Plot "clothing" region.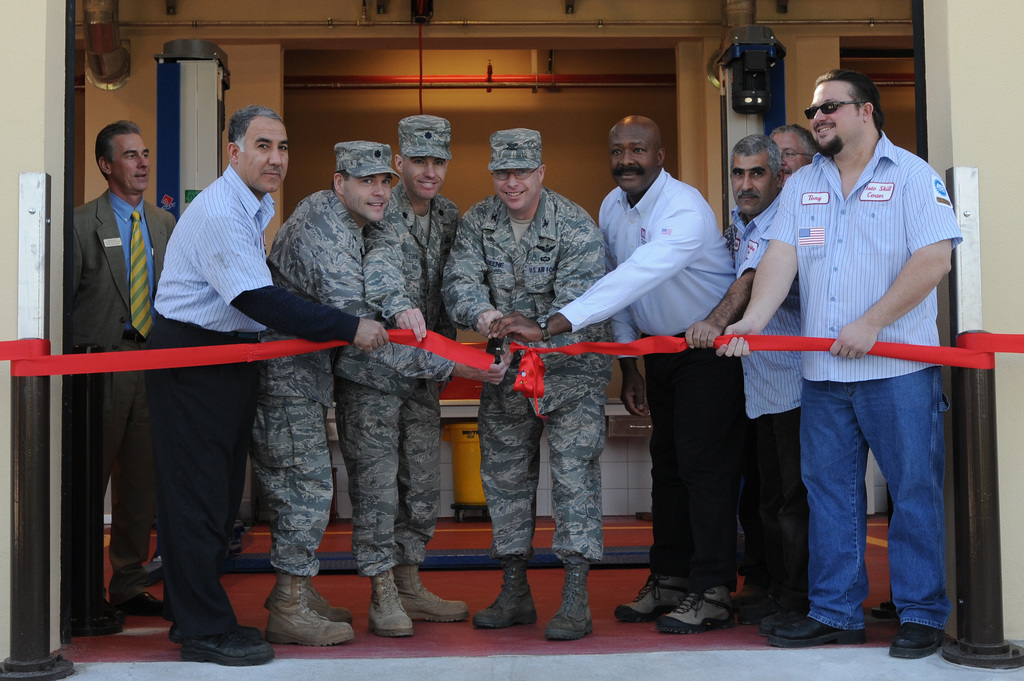
Plotted at (723, 187, 811, 612).
